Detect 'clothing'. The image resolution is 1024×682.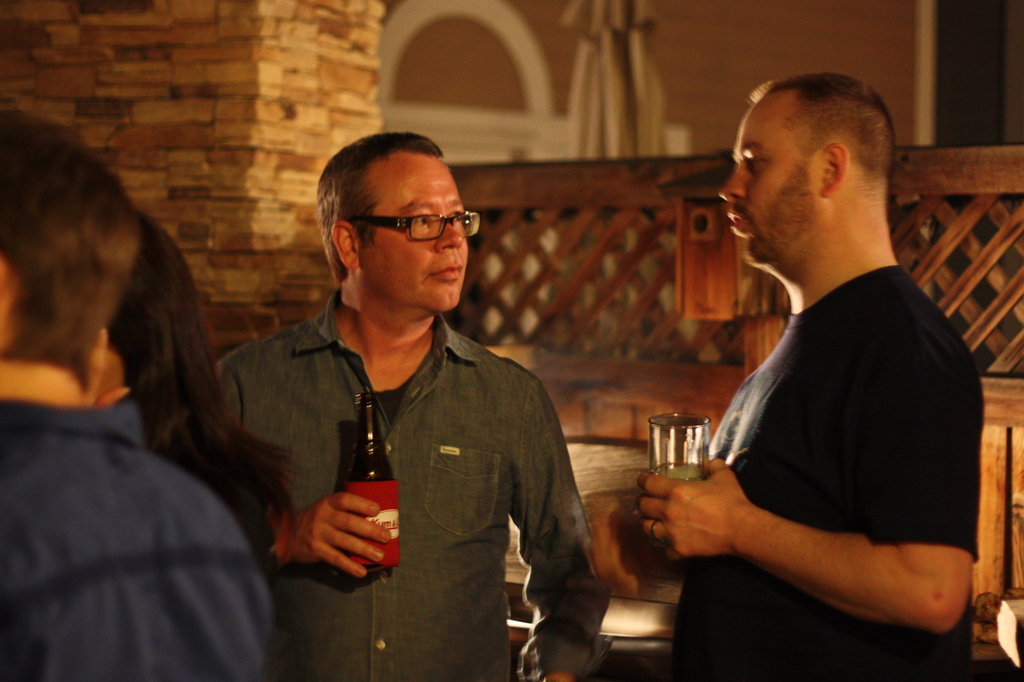
box=[662, 267, 977, 681].
